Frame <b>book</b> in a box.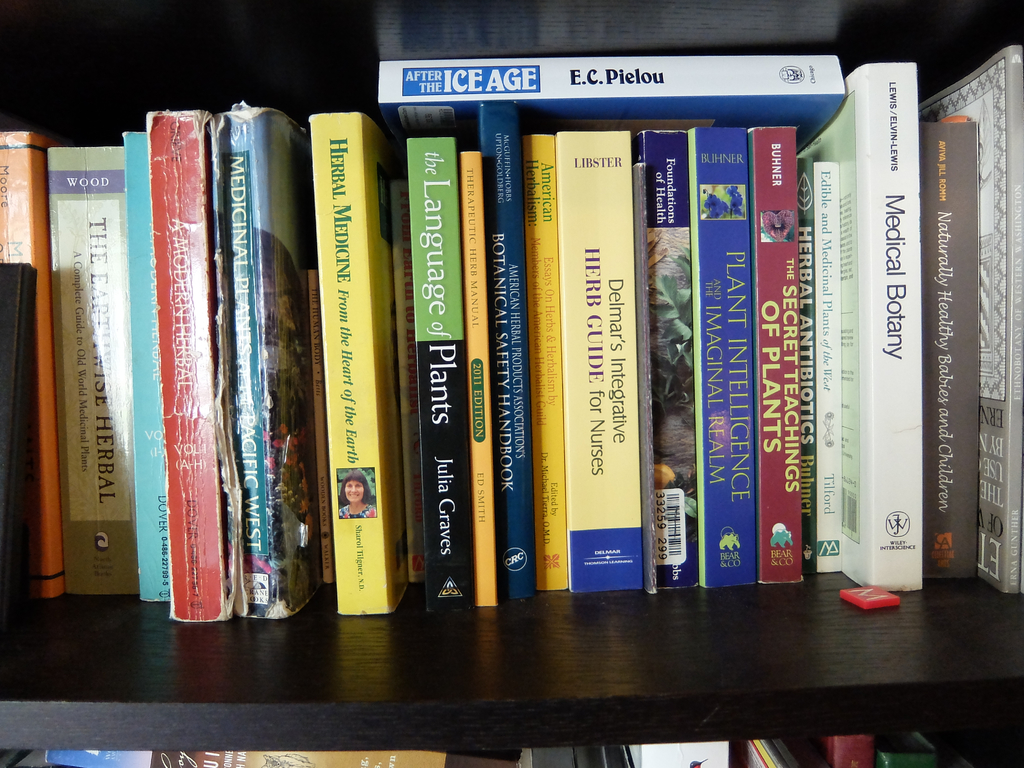
rect(552, 125, 650, 597).
